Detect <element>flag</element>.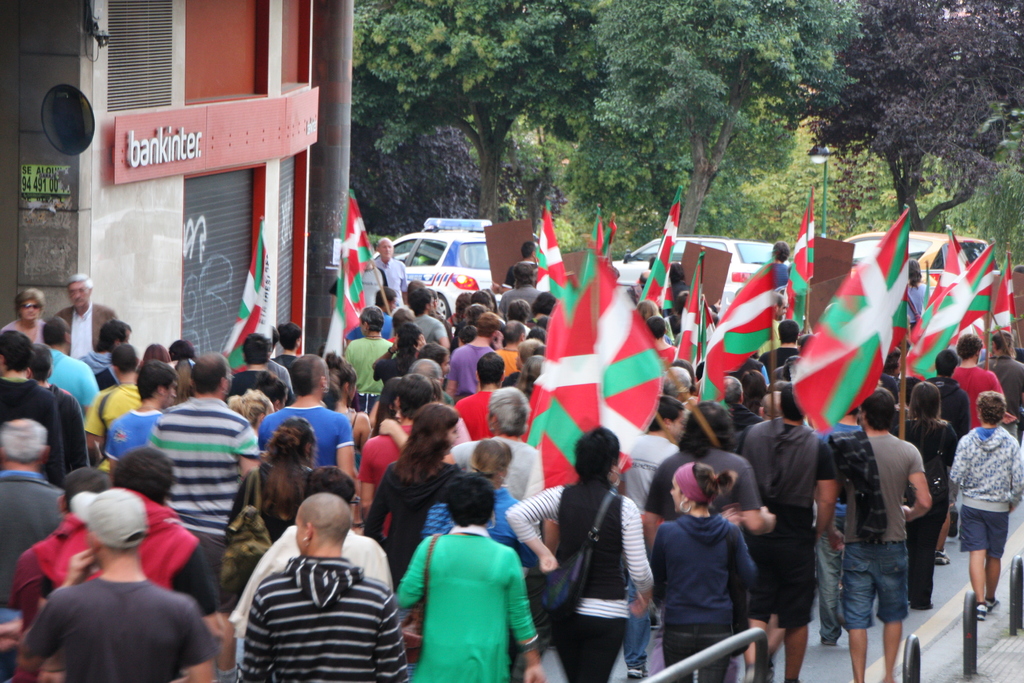
Detected at BBox(701, 251, 776, 407).
